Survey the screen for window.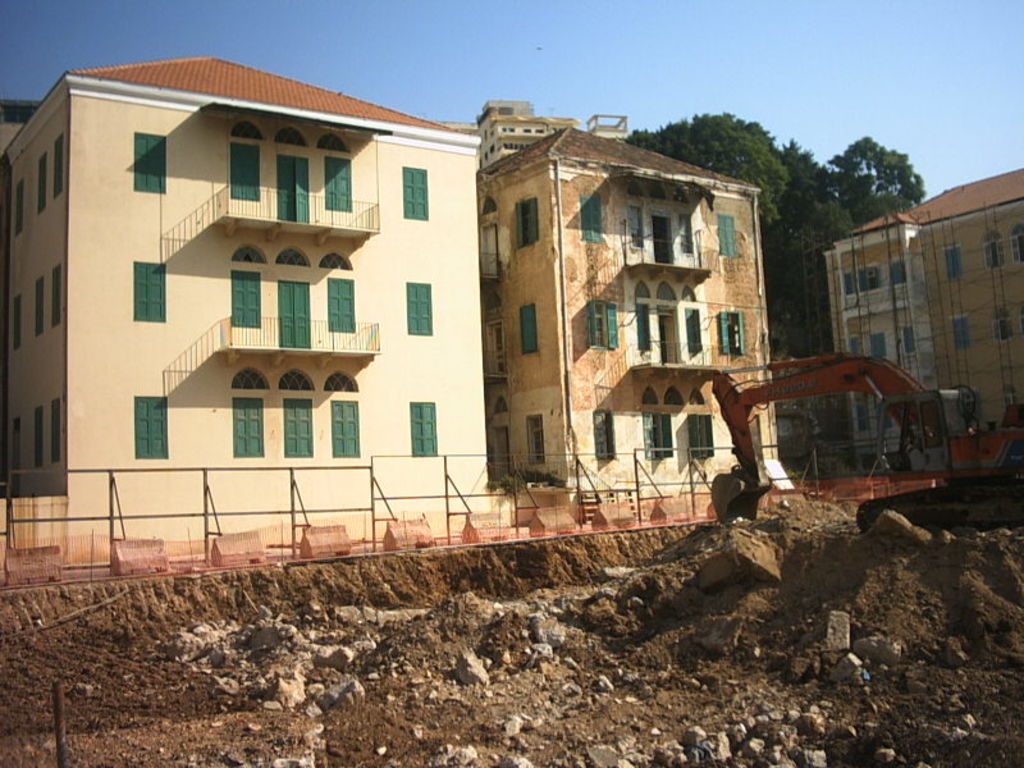
Survey found: 326, 393, 360, 454.
